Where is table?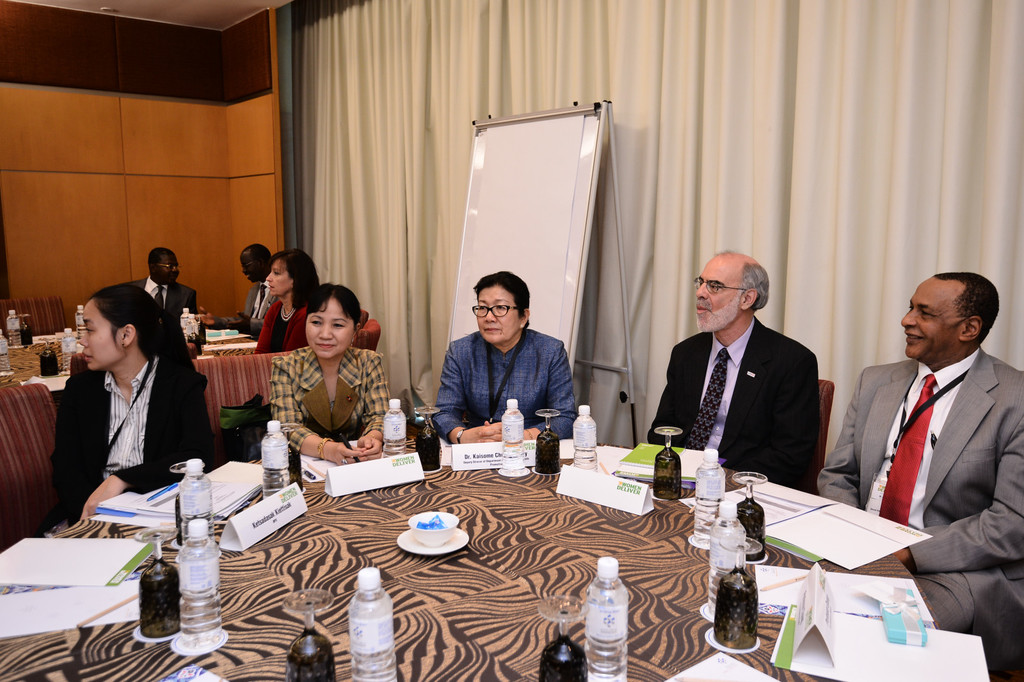
0, 322, 262, 384.
